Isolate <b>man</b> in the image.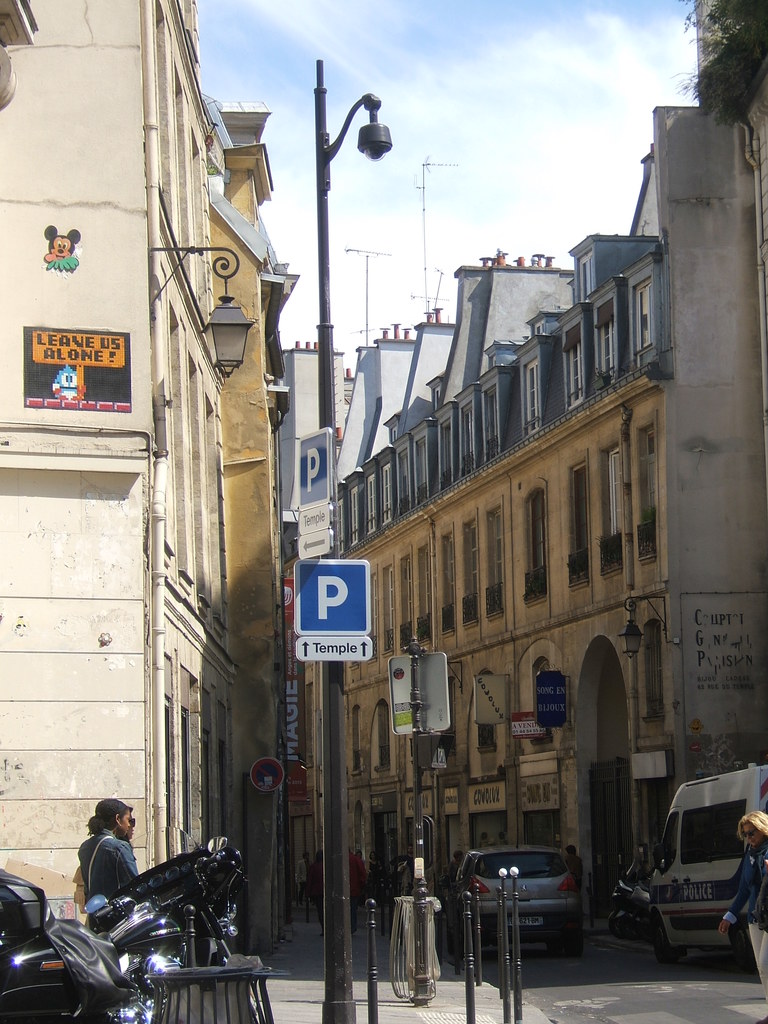
Isolated region: [x1=406, y1=840, x2=420, y2=873].
